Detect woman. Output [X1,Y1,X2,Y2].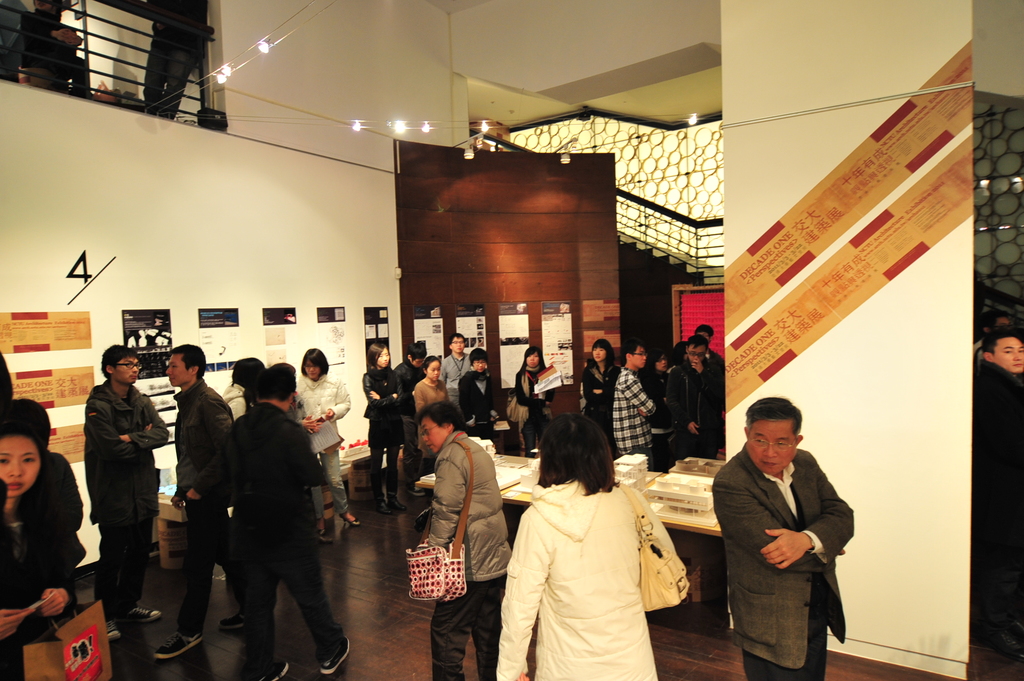
[515,346,552,457].
